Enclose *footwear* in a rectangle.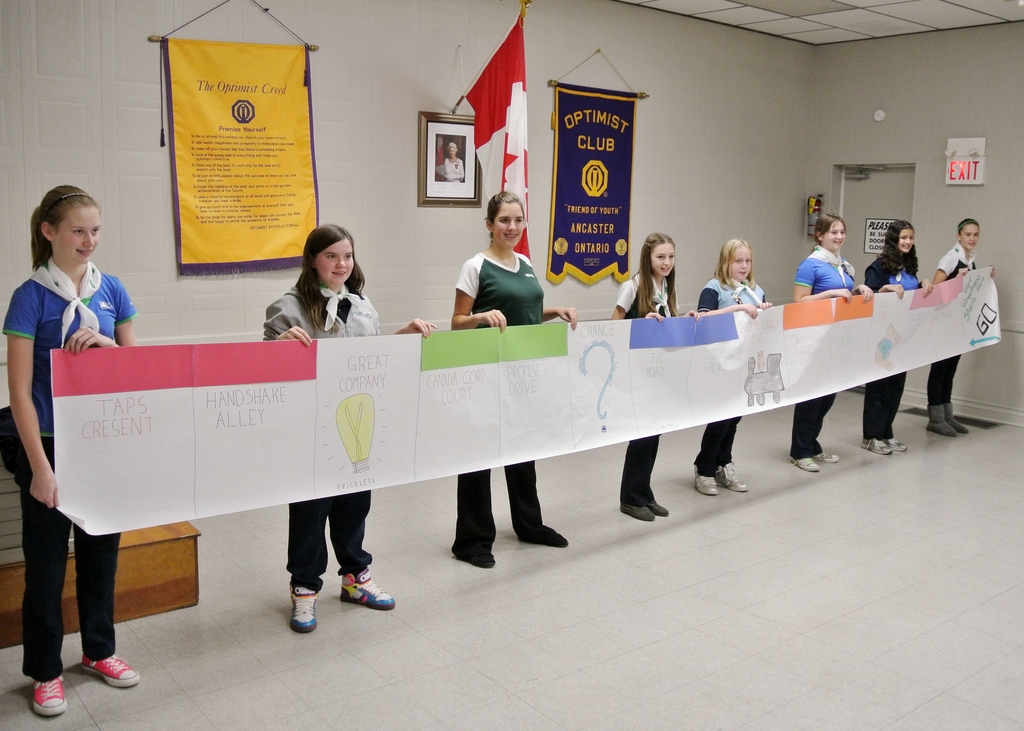
crop(342, 566, 399, 608).
